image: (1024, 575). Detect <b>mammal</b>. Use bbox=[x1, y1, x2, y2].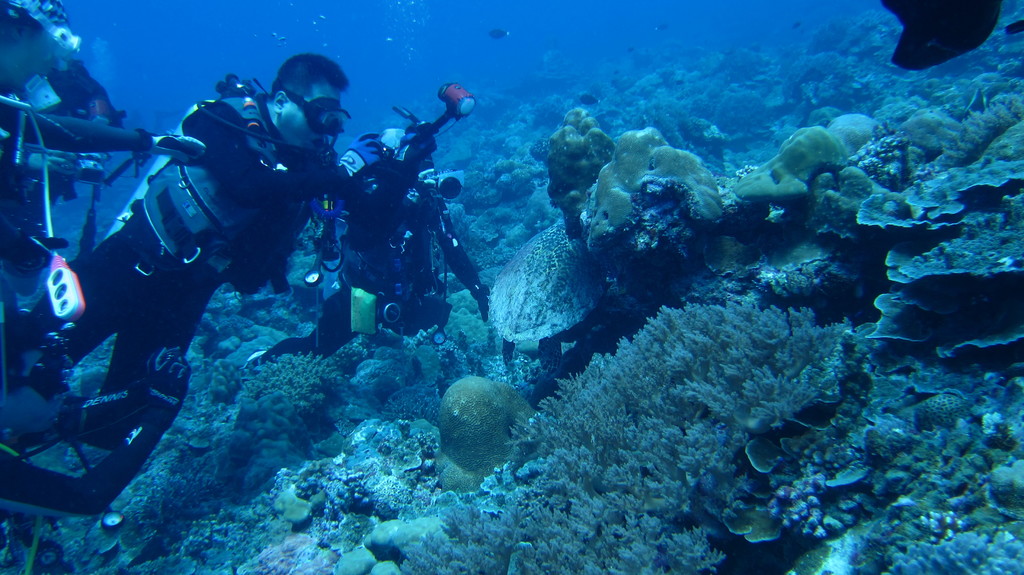
bbox=[0, 0, 125, 324].
